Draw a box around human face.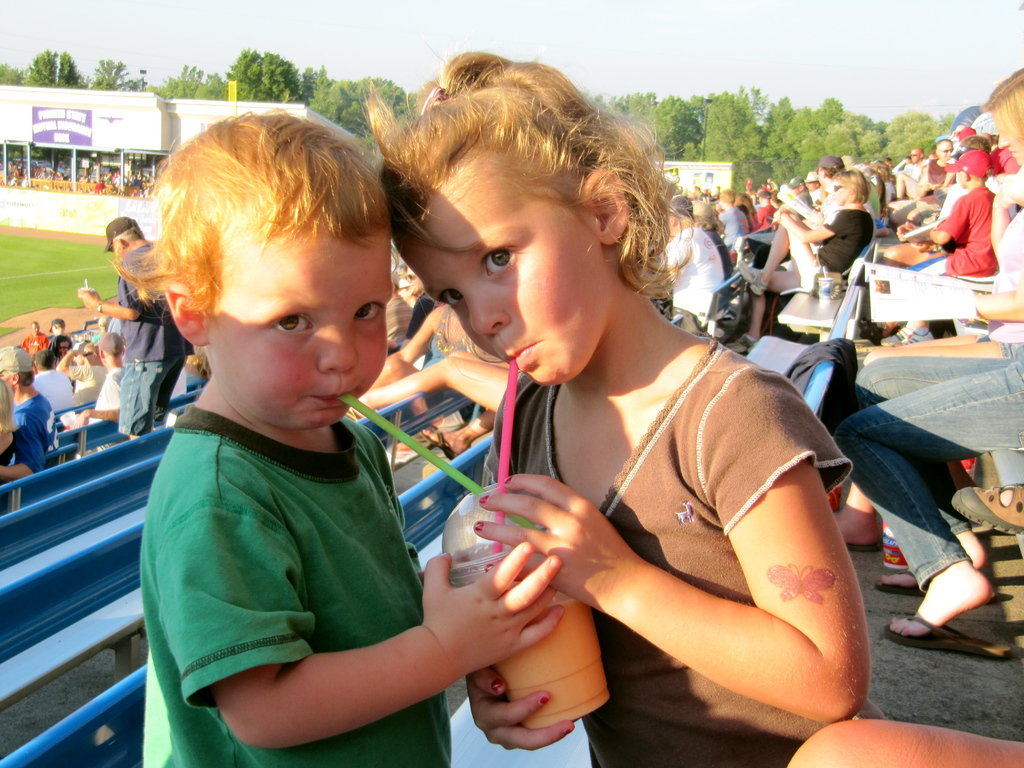
(30,323,40,337).
